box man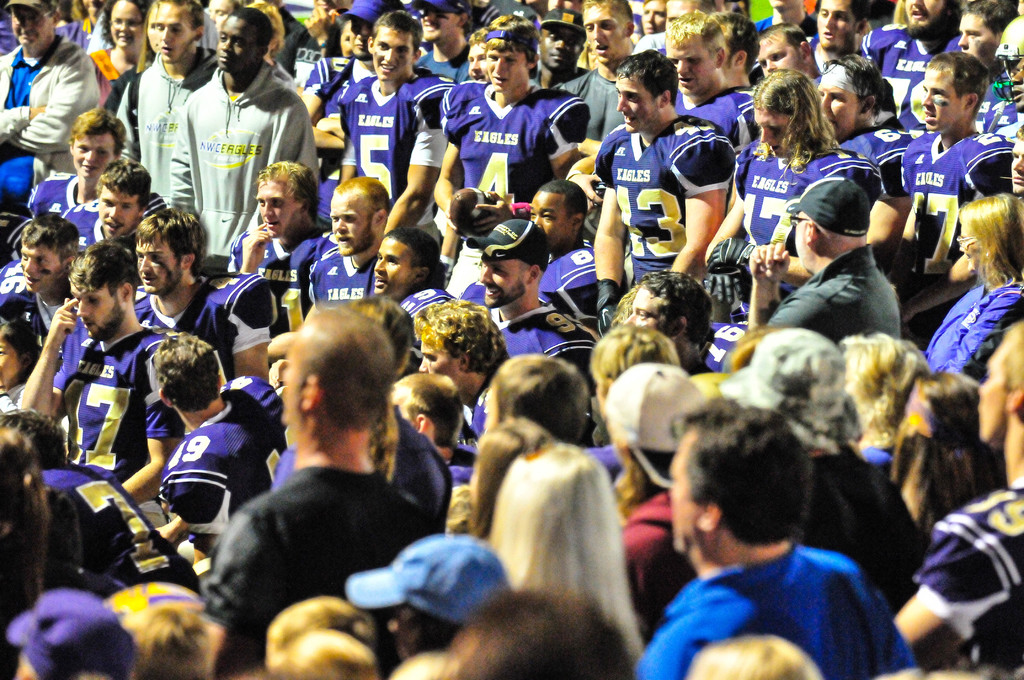
460,215,600,384
